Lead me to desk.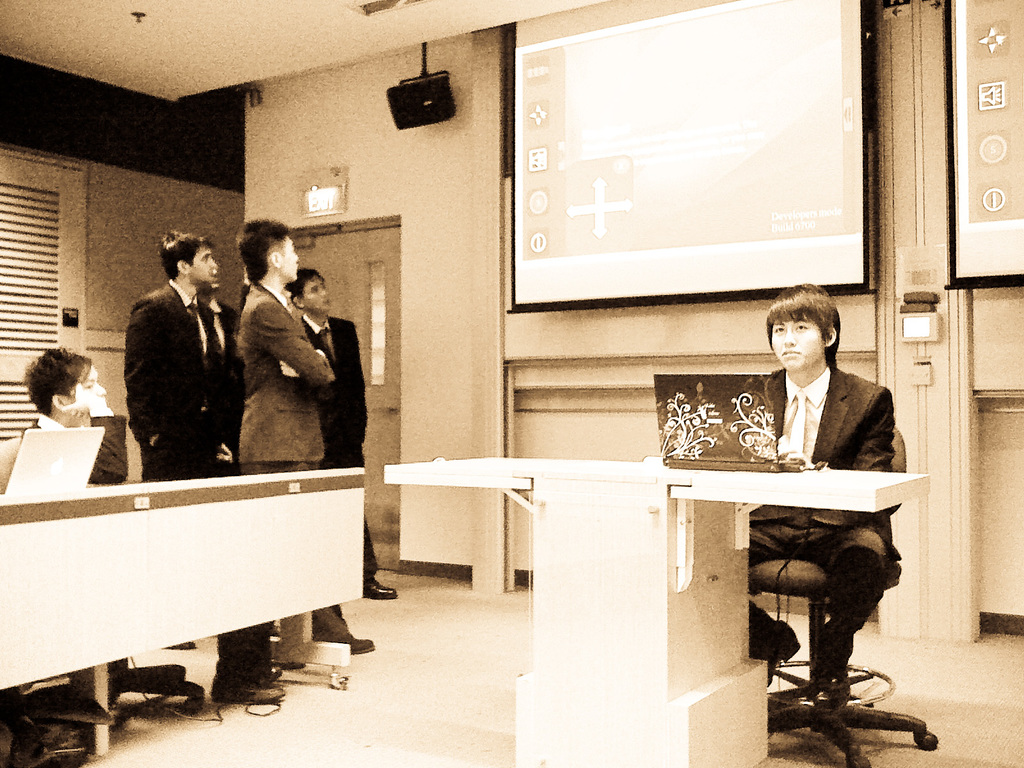
Lead to <box>0,449,369,758</box>.
